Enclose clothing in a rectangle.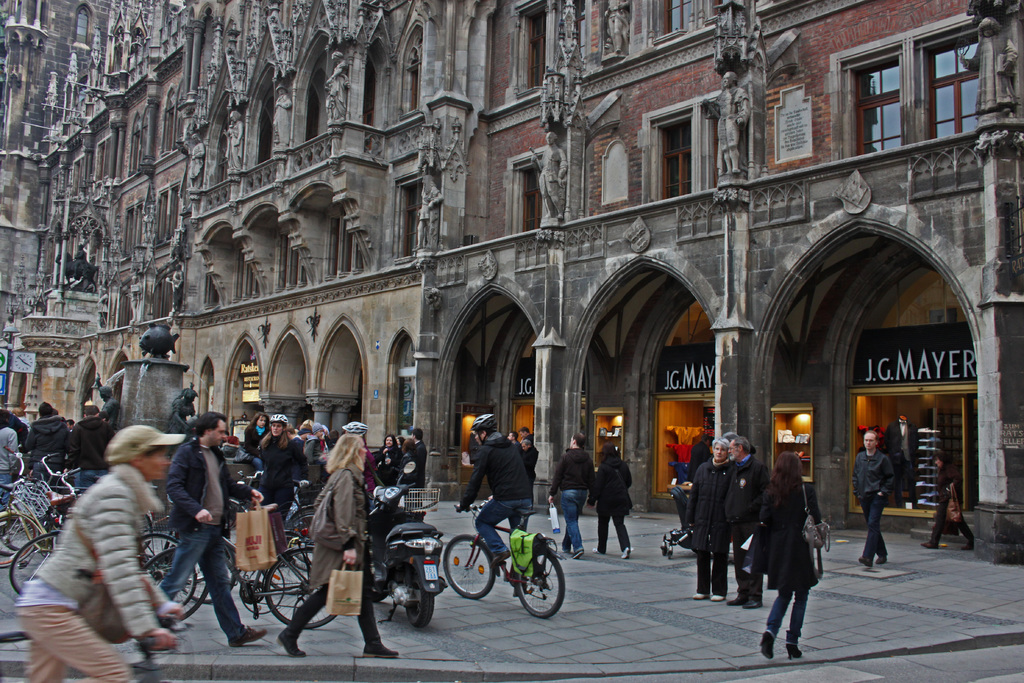
(left=468, top=433, right=532, bottom=563).
